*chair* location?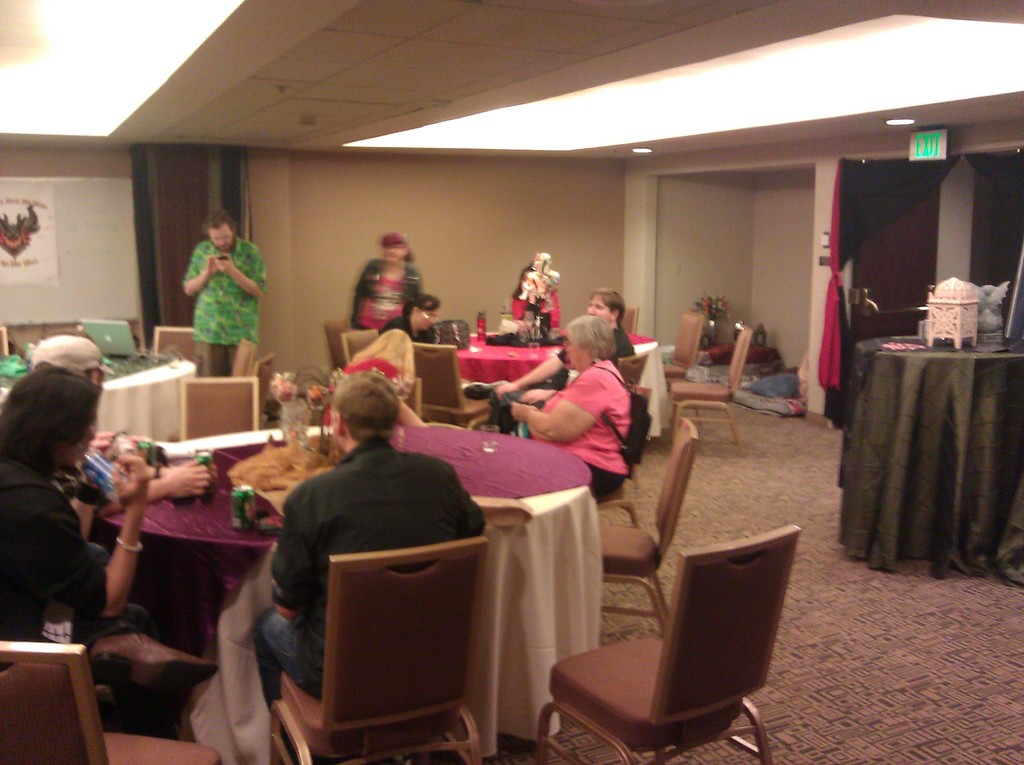
detection(659, 308, 706, 432)
